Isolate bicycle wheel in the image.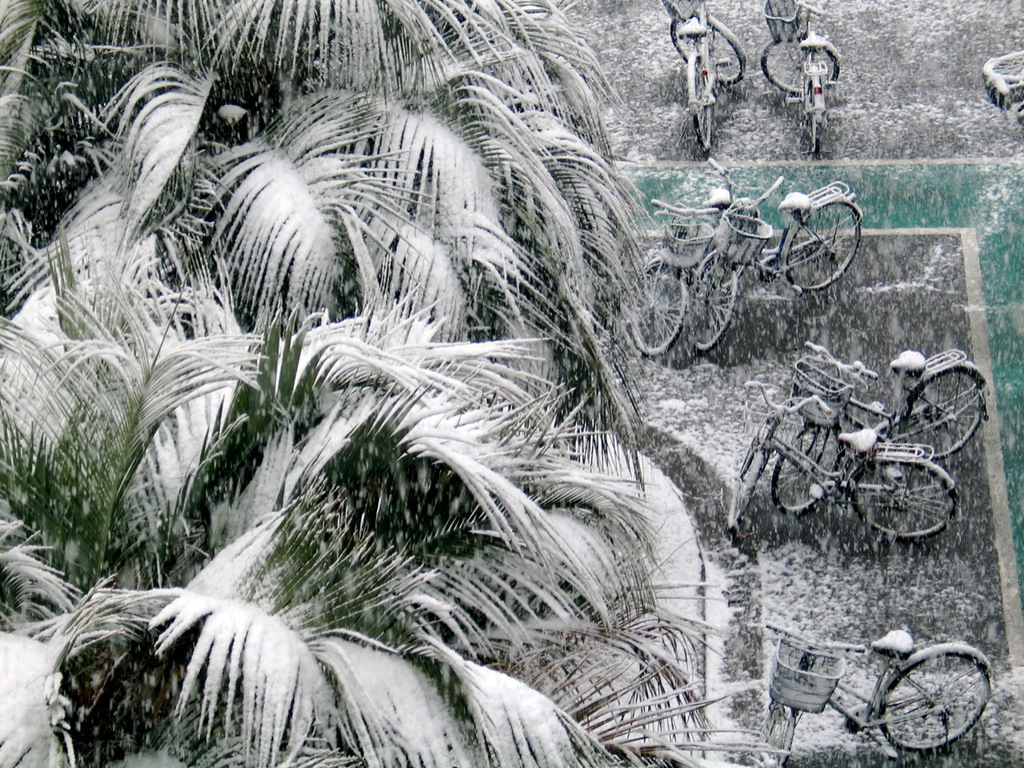
Isolated region: pyautogui.locateOnScreen(668, 9, 744, 89).
